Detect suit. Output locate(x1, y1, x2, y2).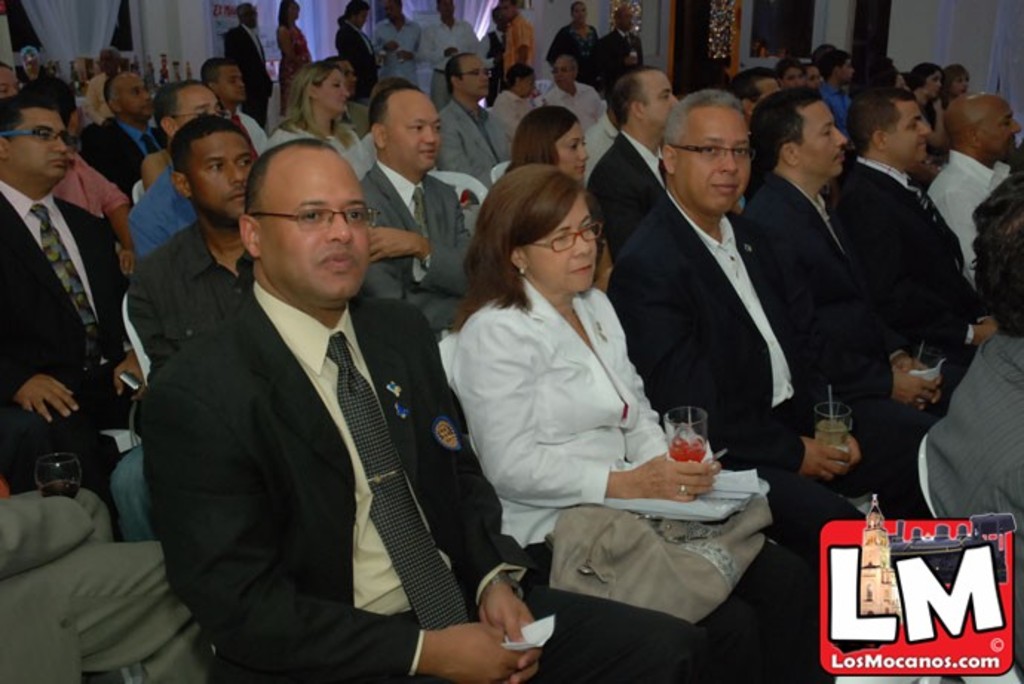
locate(377, 162, 476, 322).
